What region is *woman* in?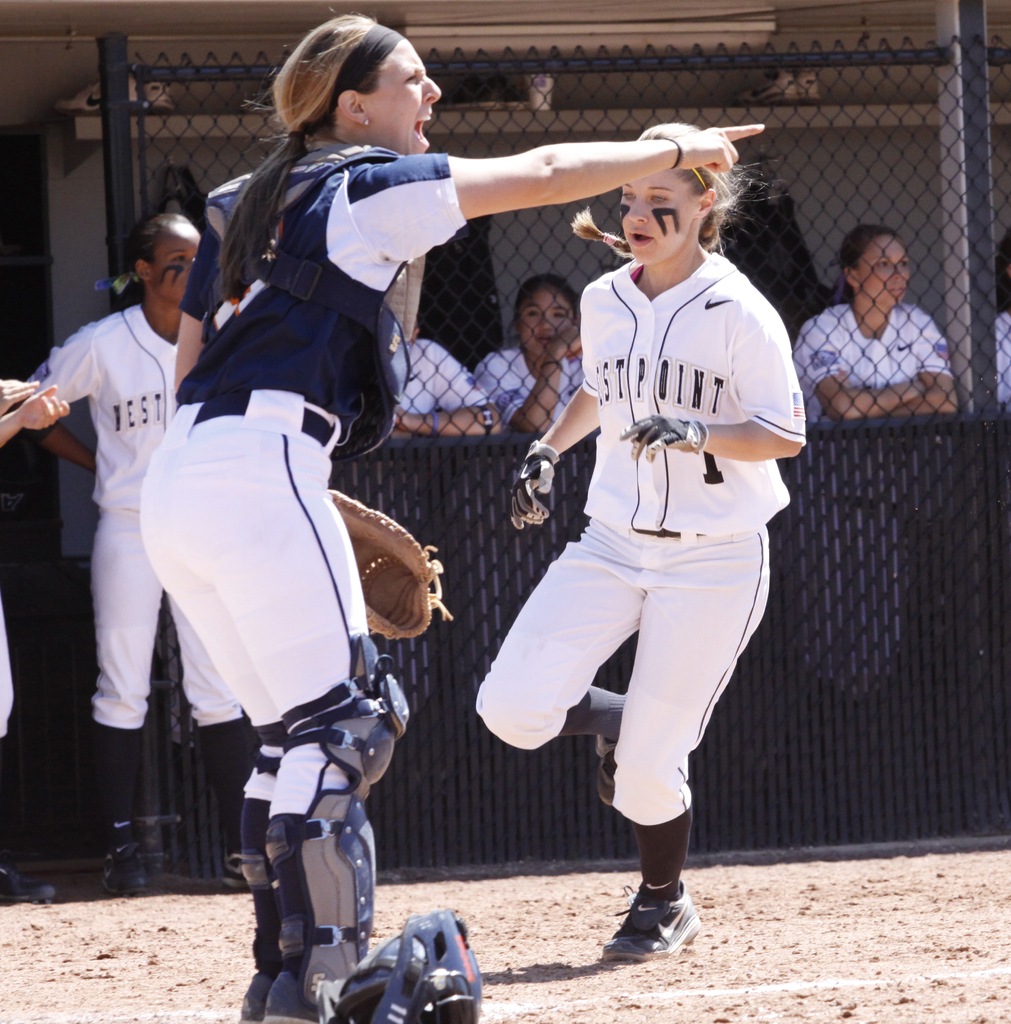
22 212 206 896.
